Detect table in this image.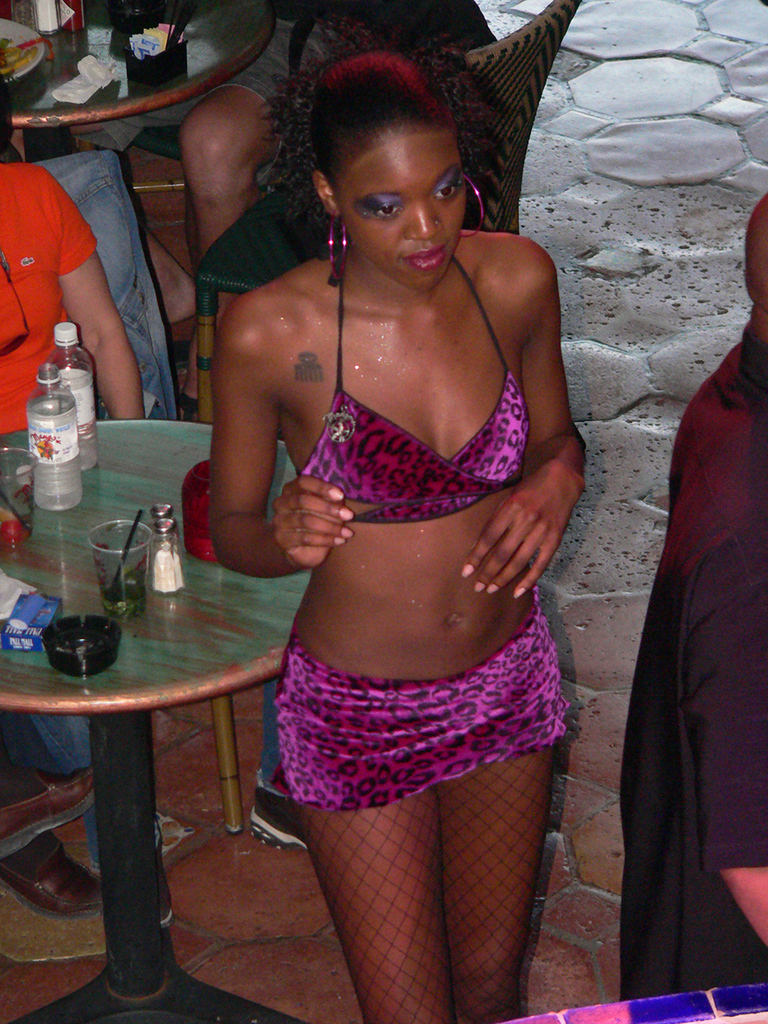
Detection: (left=11, top=554, right=348, bottom=984).
